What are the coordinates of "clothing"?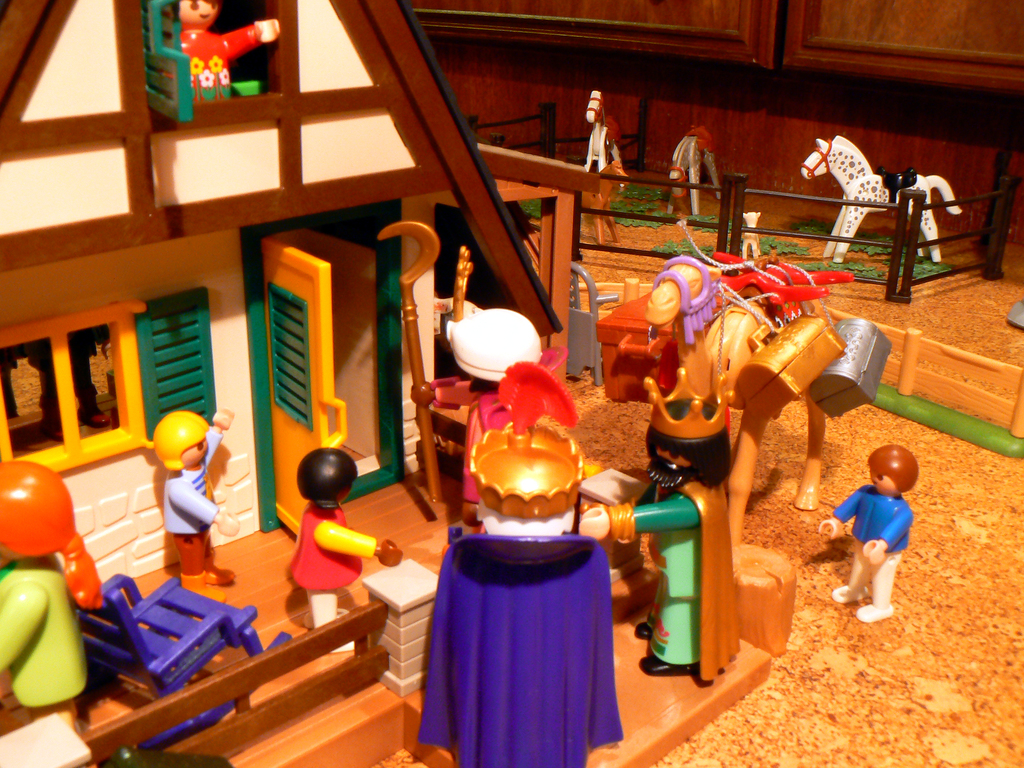
{"x1": 829, "y1": 479, "x2": 907, "y2": 611}.
